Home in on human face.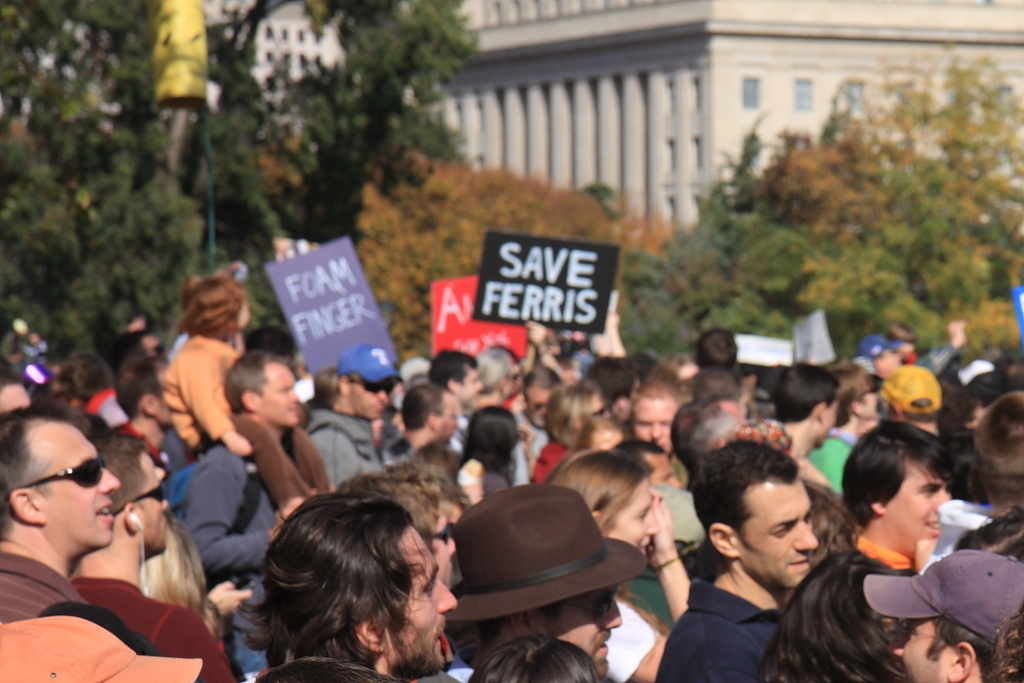
Homed in at rect(421, 508, 461, 585).
